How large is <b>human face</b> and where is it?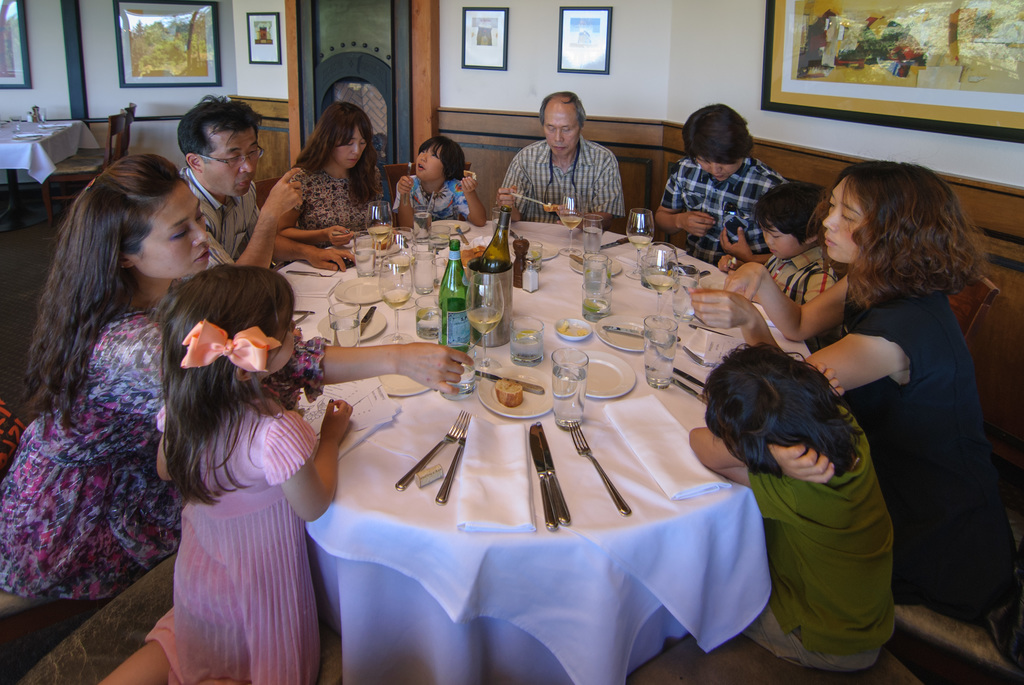
Bounding box: <bbox>822, 175, 866, 262</bbox>.
